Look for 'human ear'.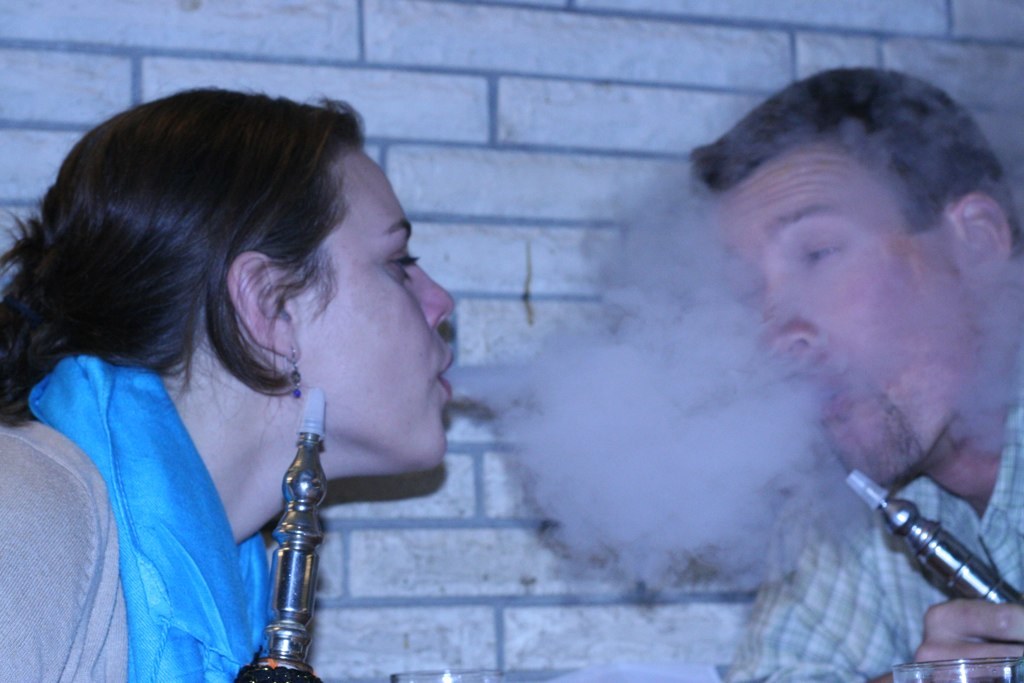
Found: rect(225, 247, 298, 360).
